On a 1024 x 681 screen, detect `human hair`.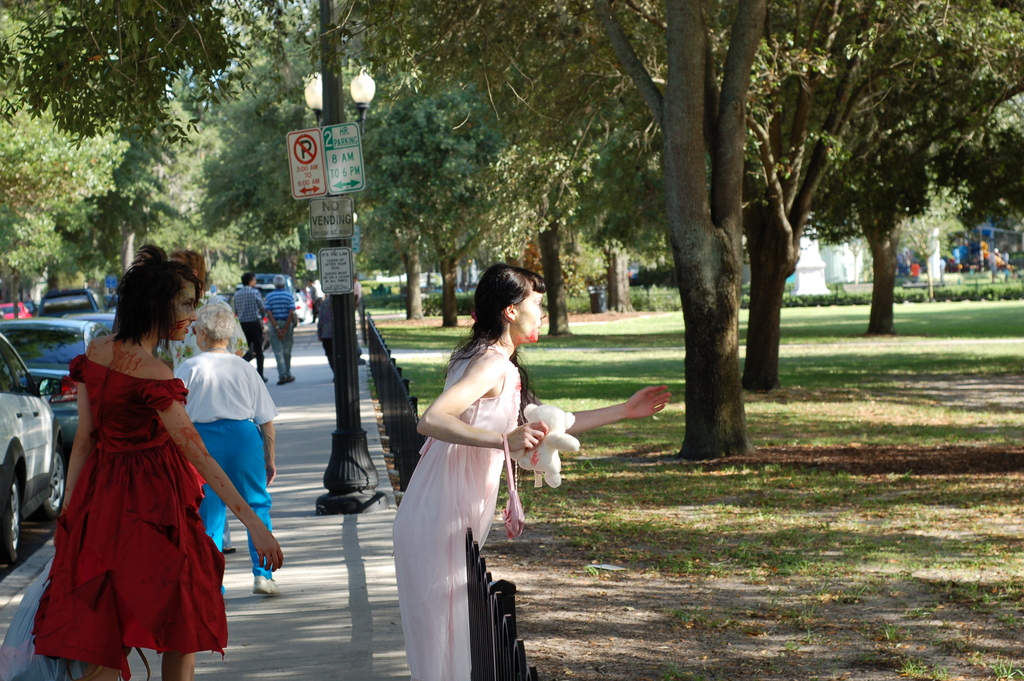
(241,272,255,288).
